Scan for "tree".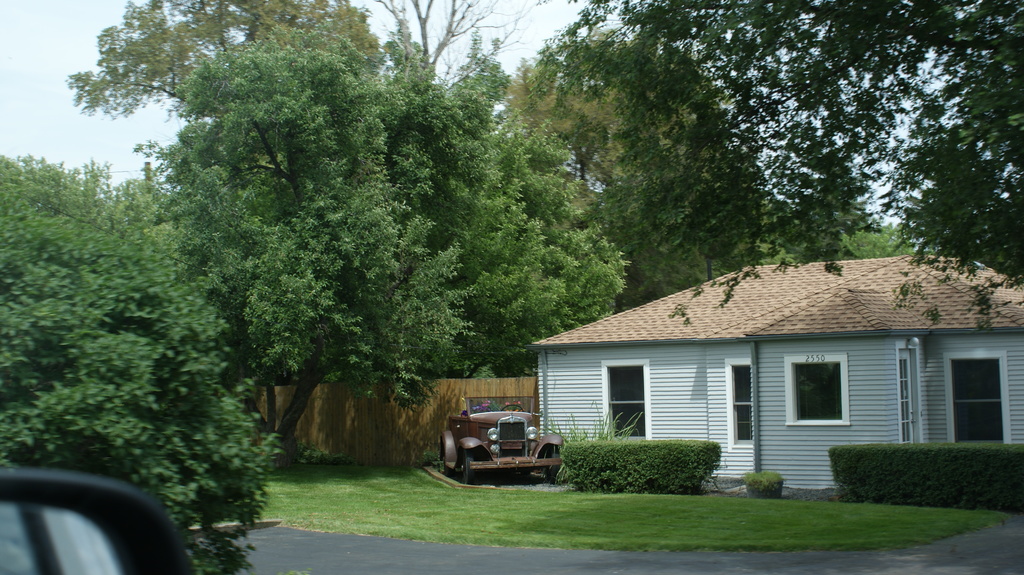
Scan result: bbox(566, 0, 1023, 334).
